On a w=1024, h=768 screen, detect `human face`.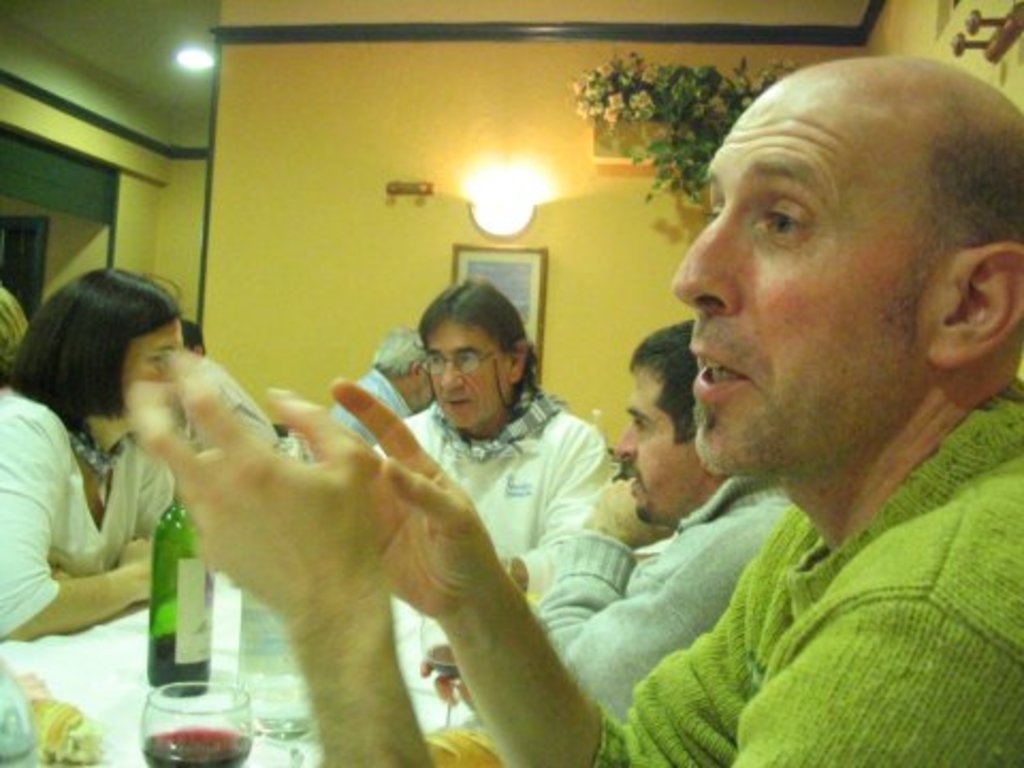
(670, 81, 922, 474).
